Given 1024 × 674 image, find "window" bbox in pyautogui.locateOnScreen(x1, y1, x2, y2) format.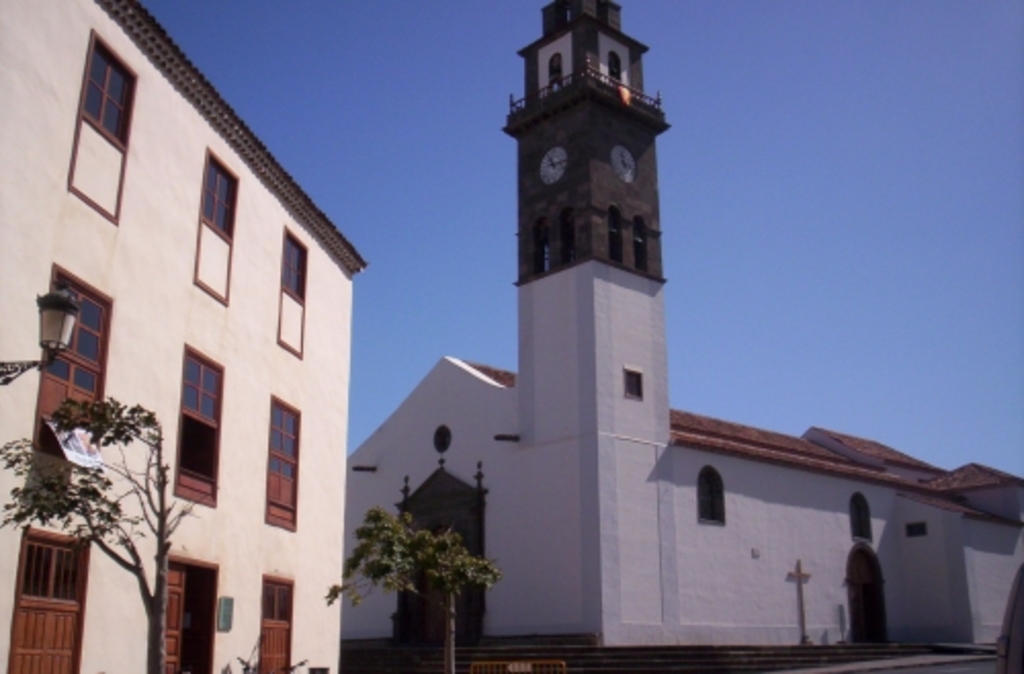
pyautogui.locateOnScreen(68, 29, 139, 219).
